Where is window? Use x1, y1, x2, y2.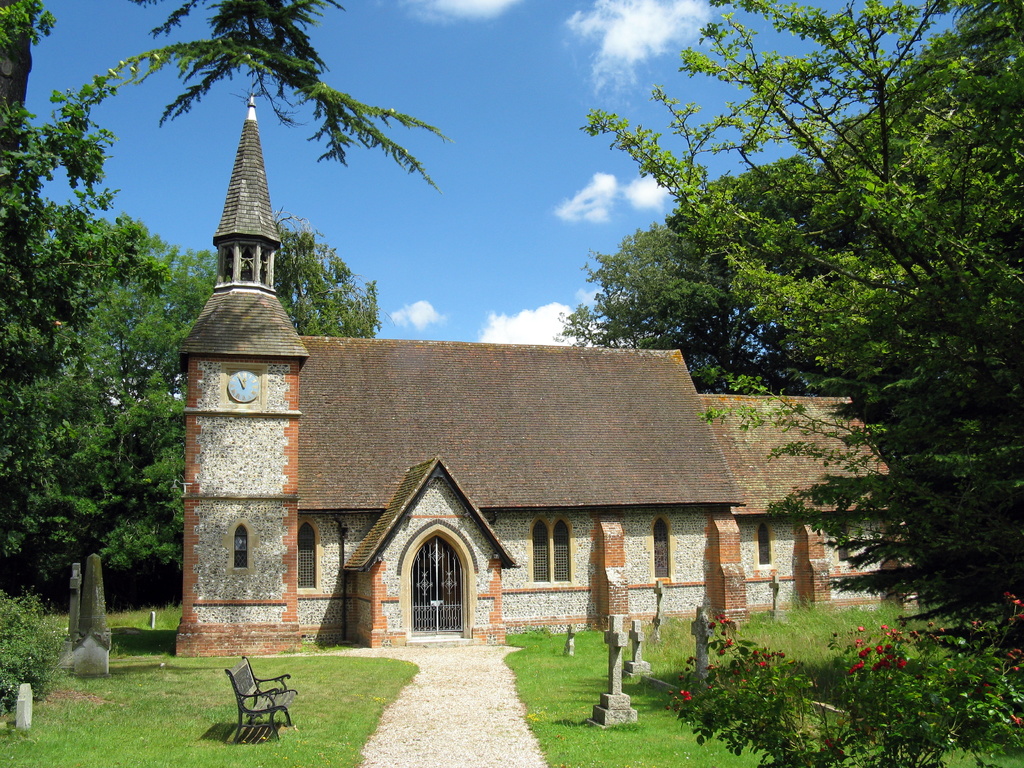
753, 520, 772, 566.
